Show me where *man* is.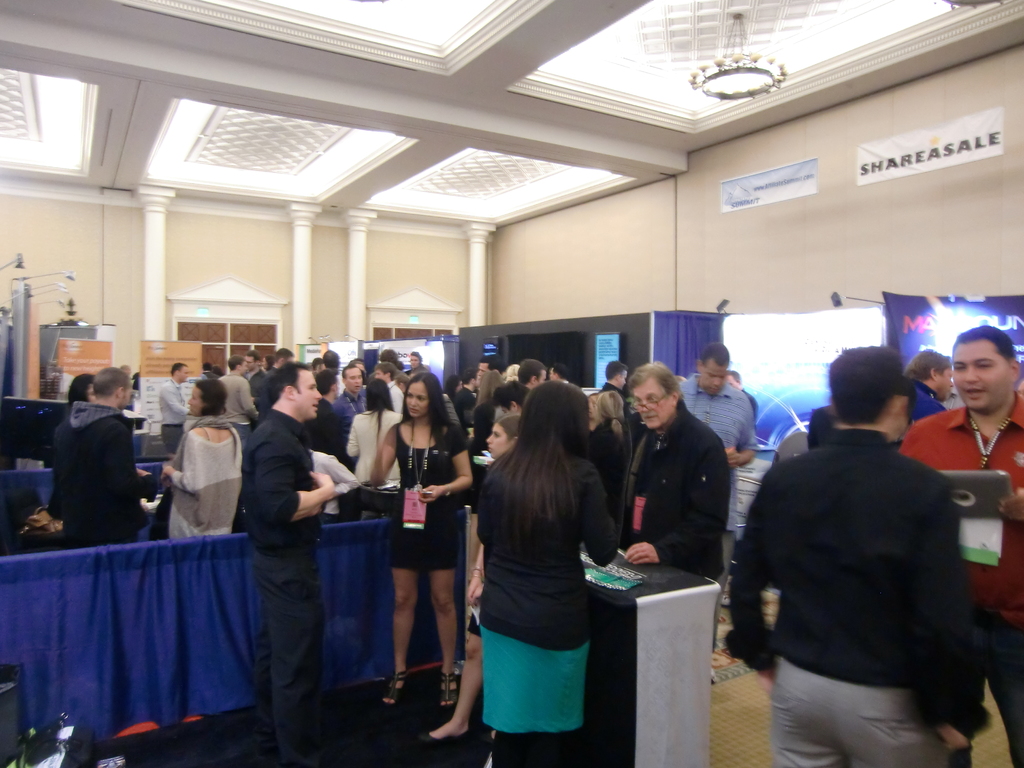
*man* is at [331,363,369,437].
